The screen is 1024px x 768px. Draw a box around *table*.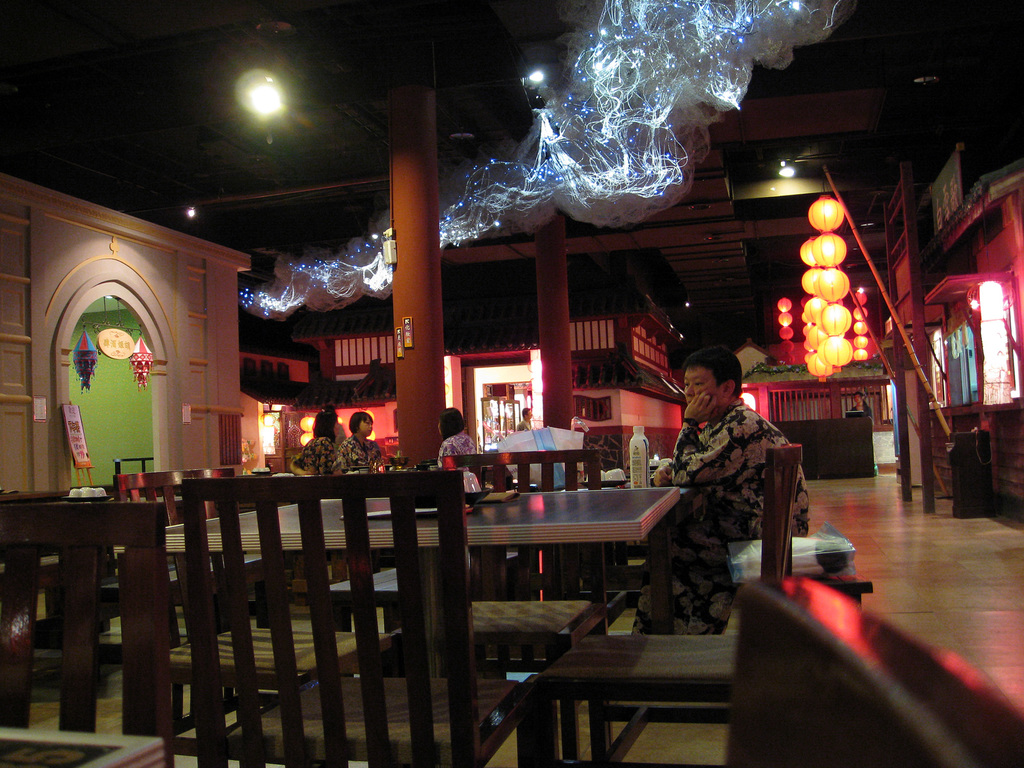
112, 478, 682, 767.
